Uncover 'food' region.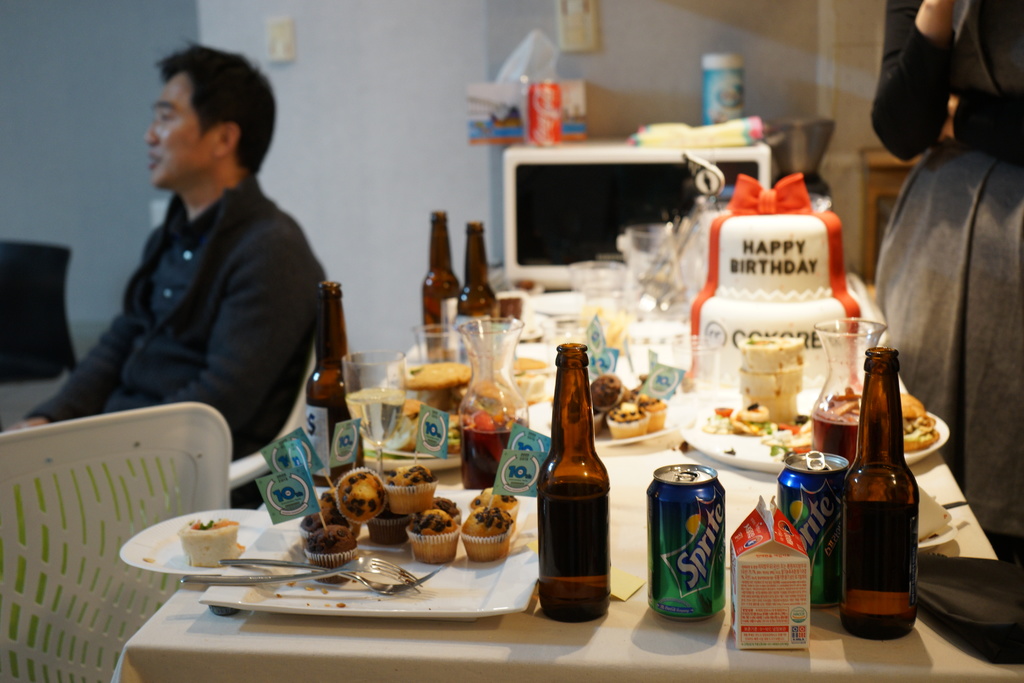
Uncovered: select_region(820, 391, 860, 423).
